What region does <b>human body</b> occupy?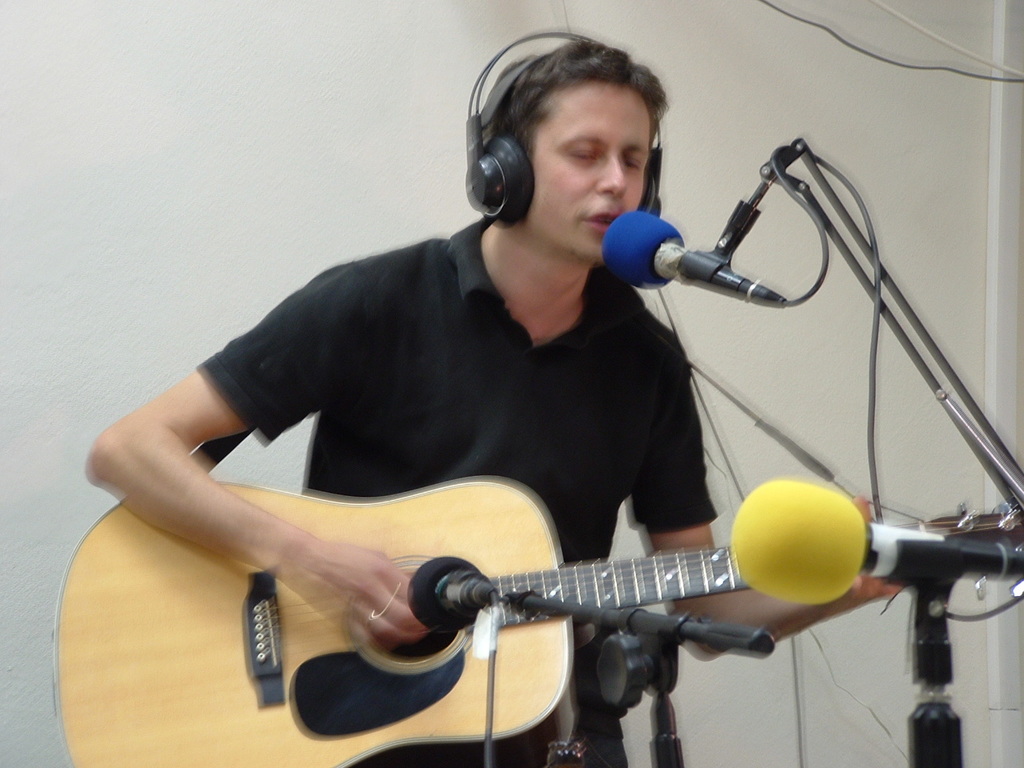
{"left": 154, "top": 100, "right": 852, "bottom": 765}.
